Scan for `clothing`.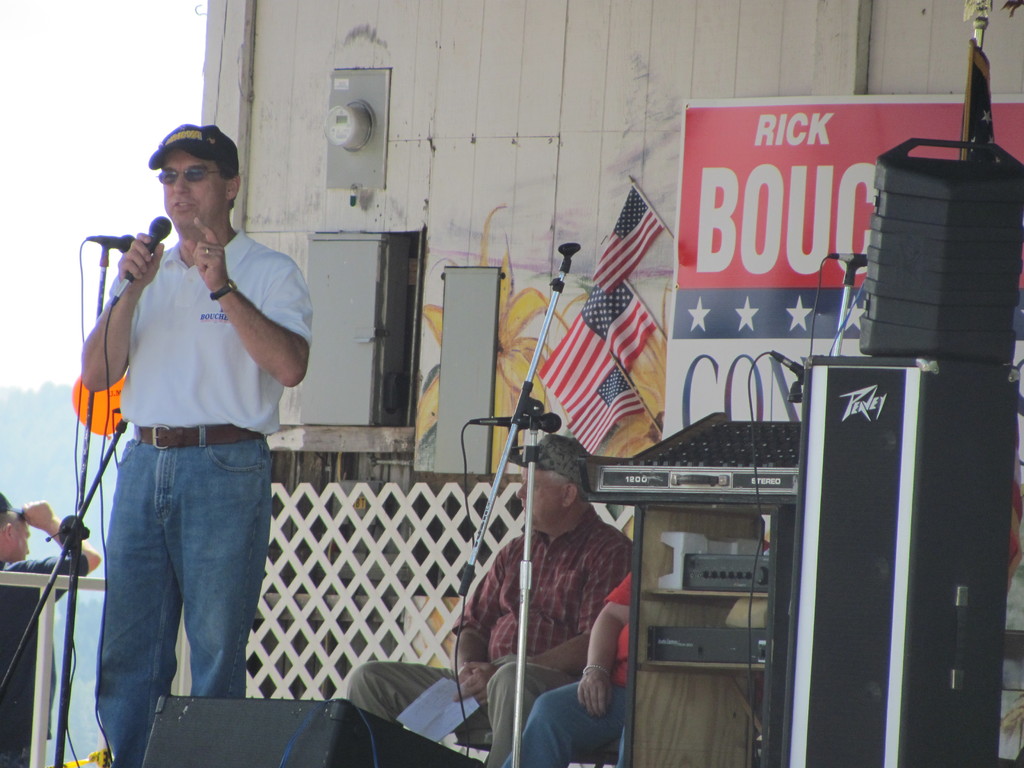
Scan result: <box>330,507,632,767</box>.
